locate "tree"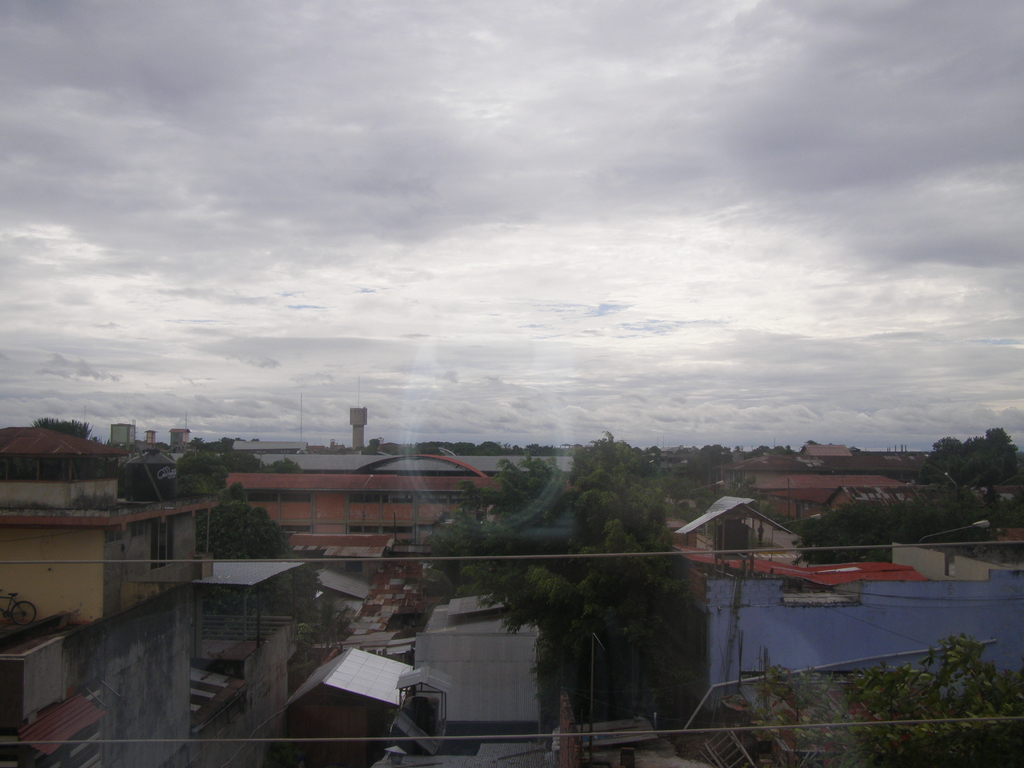
box(398, 440, 580, 458)
